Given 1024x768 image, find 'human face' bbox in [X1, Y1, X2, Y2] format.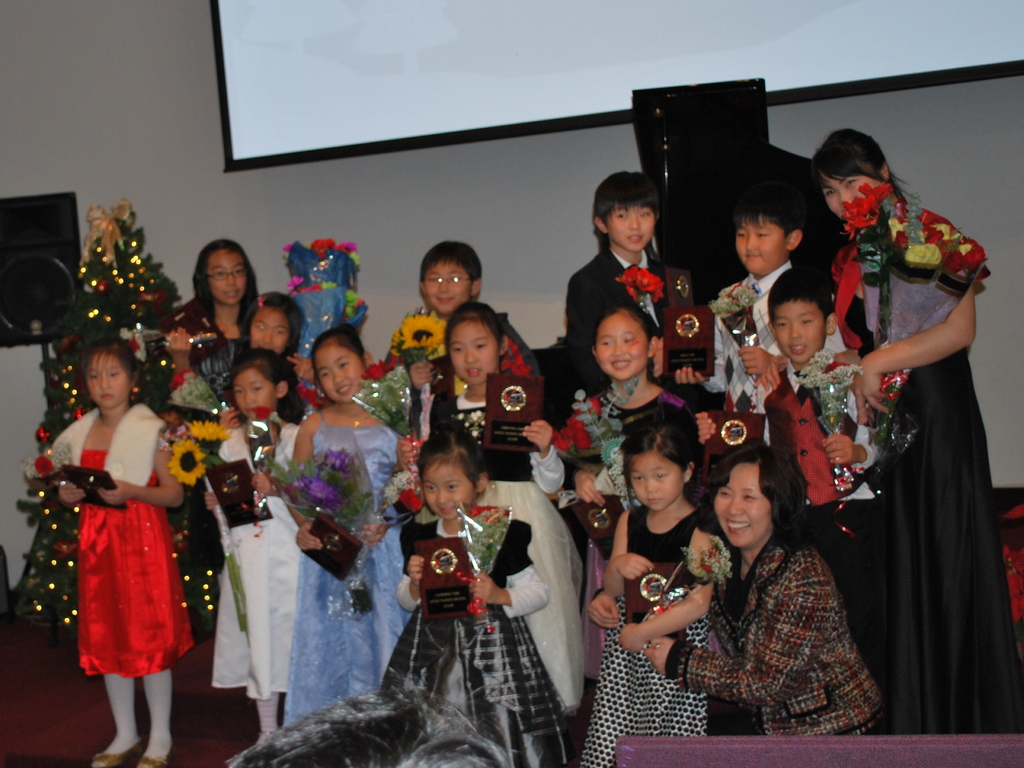
[252, 303, 291, 353].
